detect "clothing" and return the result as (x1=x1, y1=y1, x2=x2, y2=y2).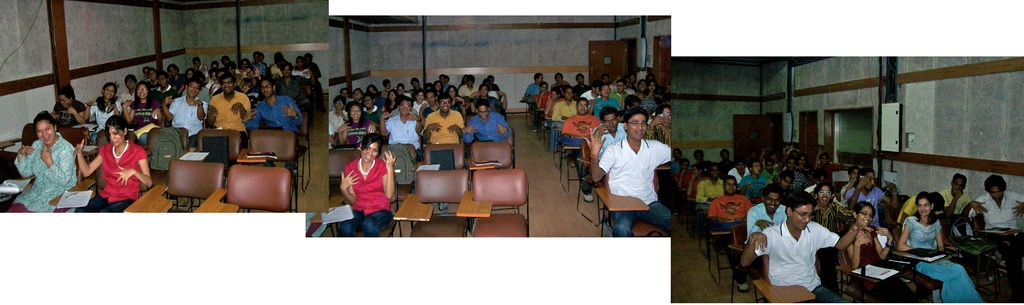
(x1=550, y1=97, x2=576, y2=147).
